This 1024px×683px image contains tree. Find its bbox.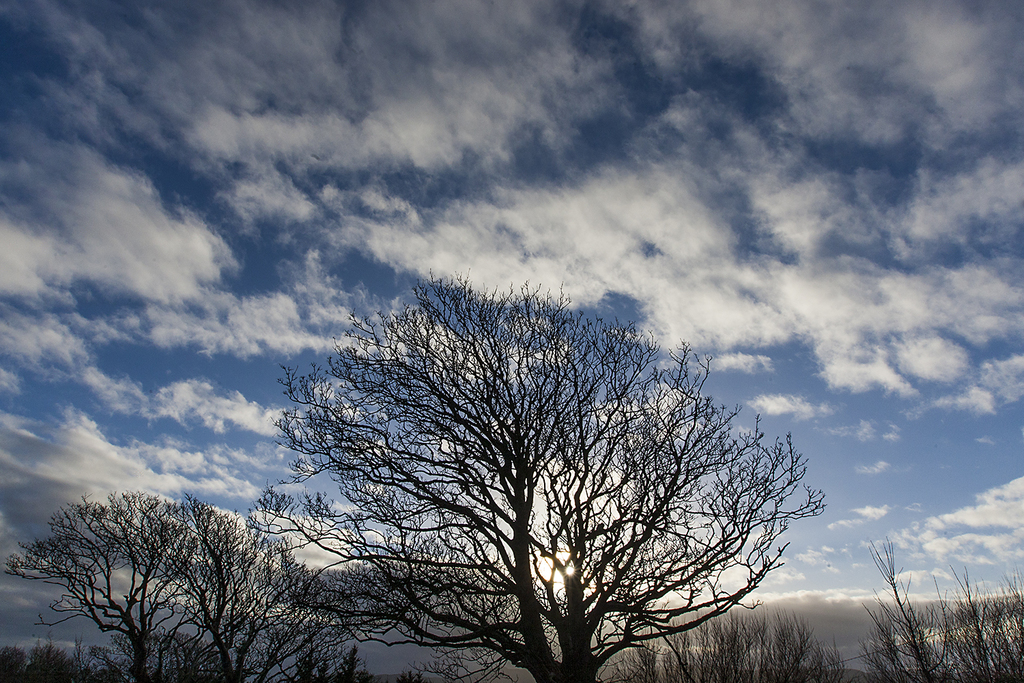
bbox=[0, 645, 30, 682].
